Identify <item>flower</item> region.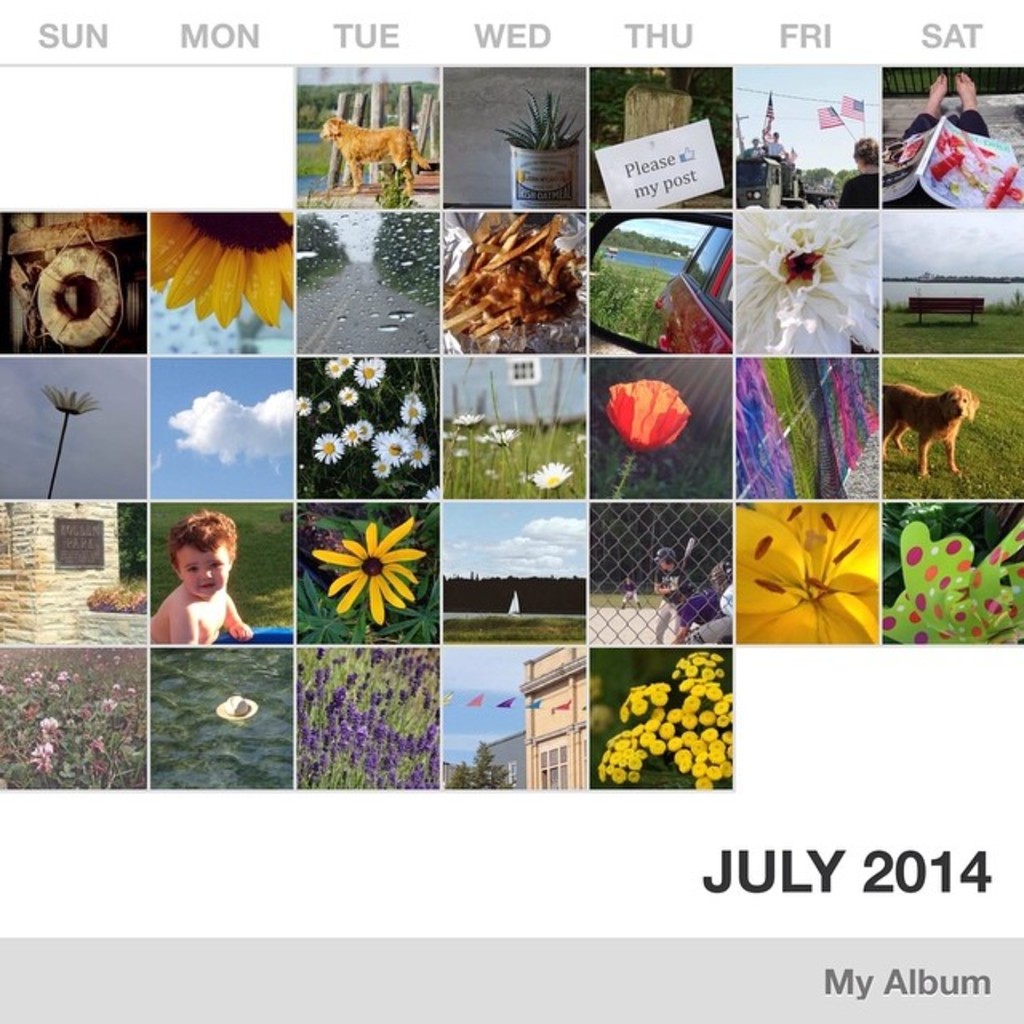
Region: BBox(736, 502, 883, 643).
